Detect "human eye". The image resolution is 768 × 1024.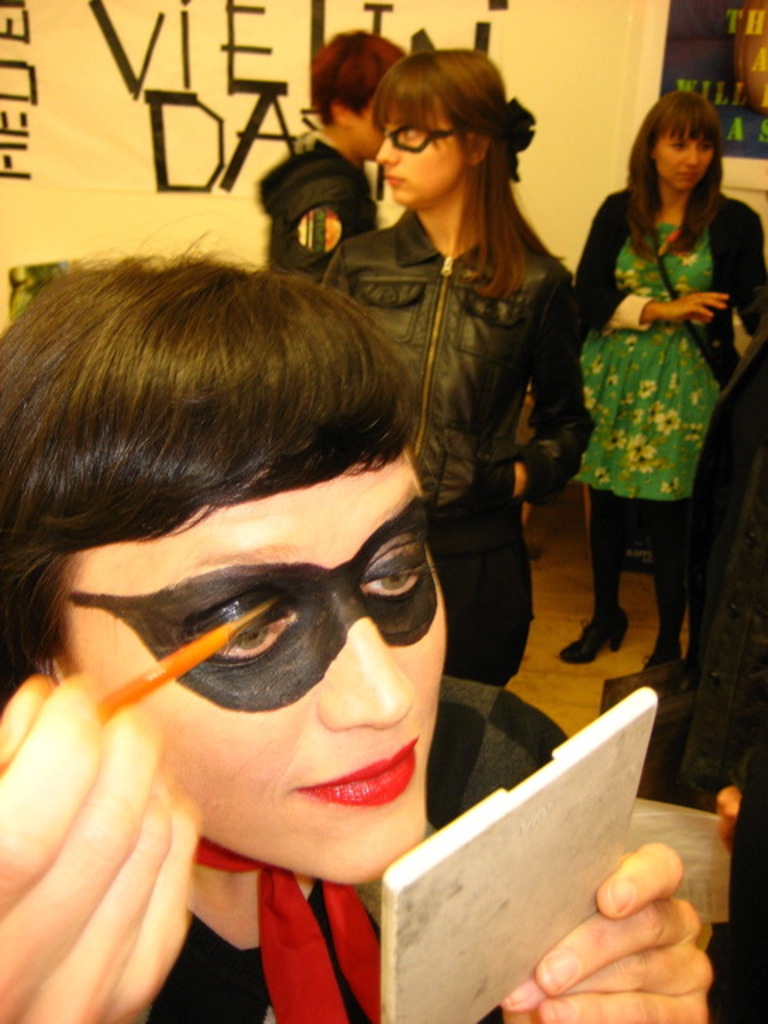
(x1=181, y1=595, x2=312, y2=666).
